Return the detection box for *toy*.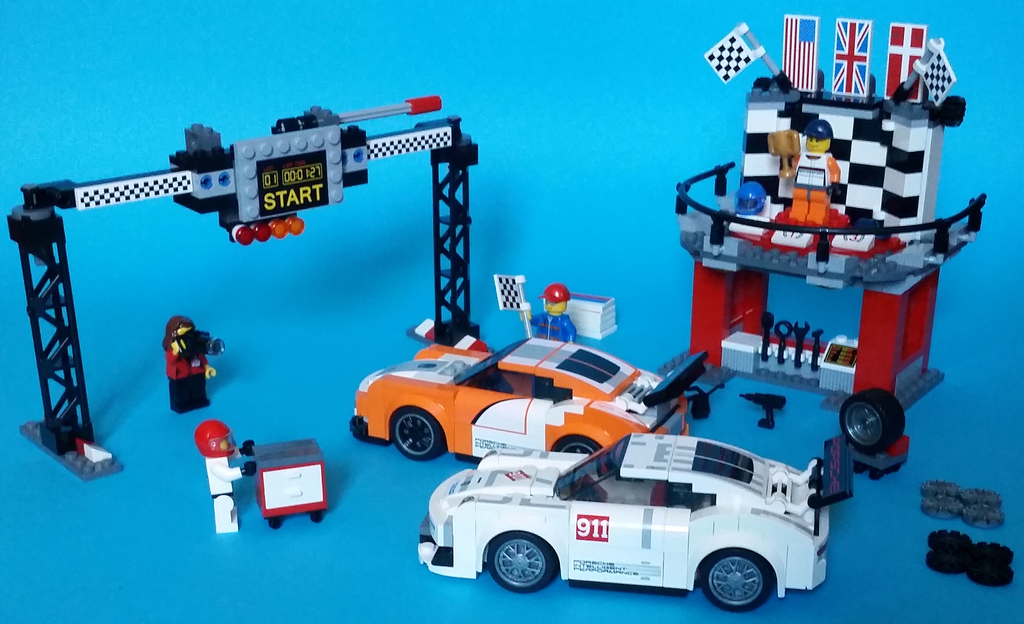
<region>193, 422, 253, 531</region>.
